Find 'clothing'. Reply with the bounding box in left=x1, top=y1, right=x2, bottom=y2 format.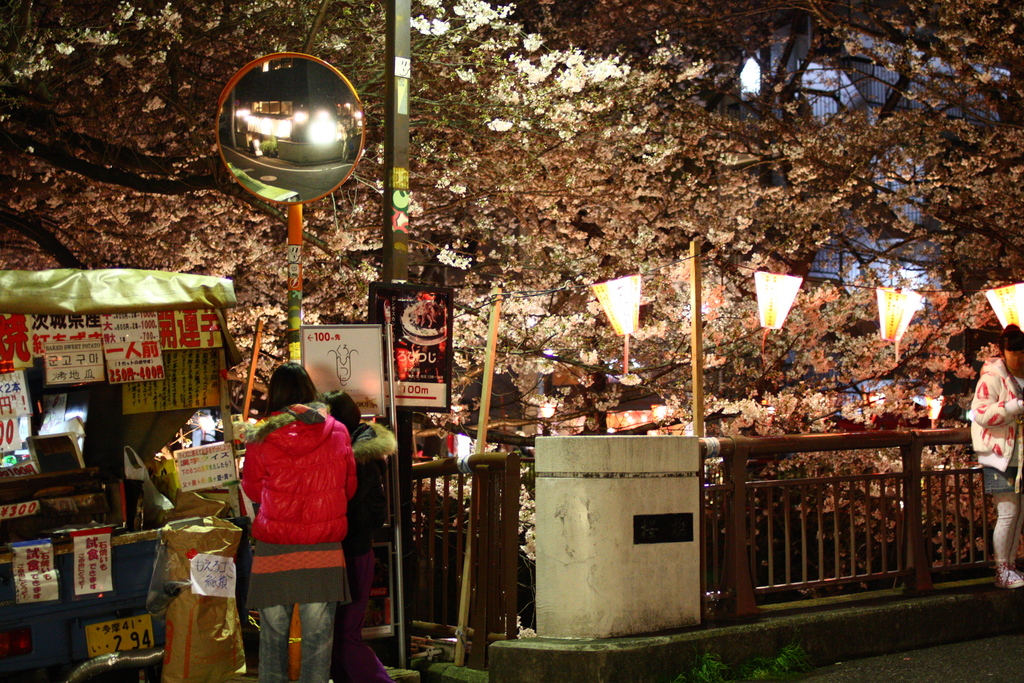
left=232, top=391, right=350, bottom=630.
